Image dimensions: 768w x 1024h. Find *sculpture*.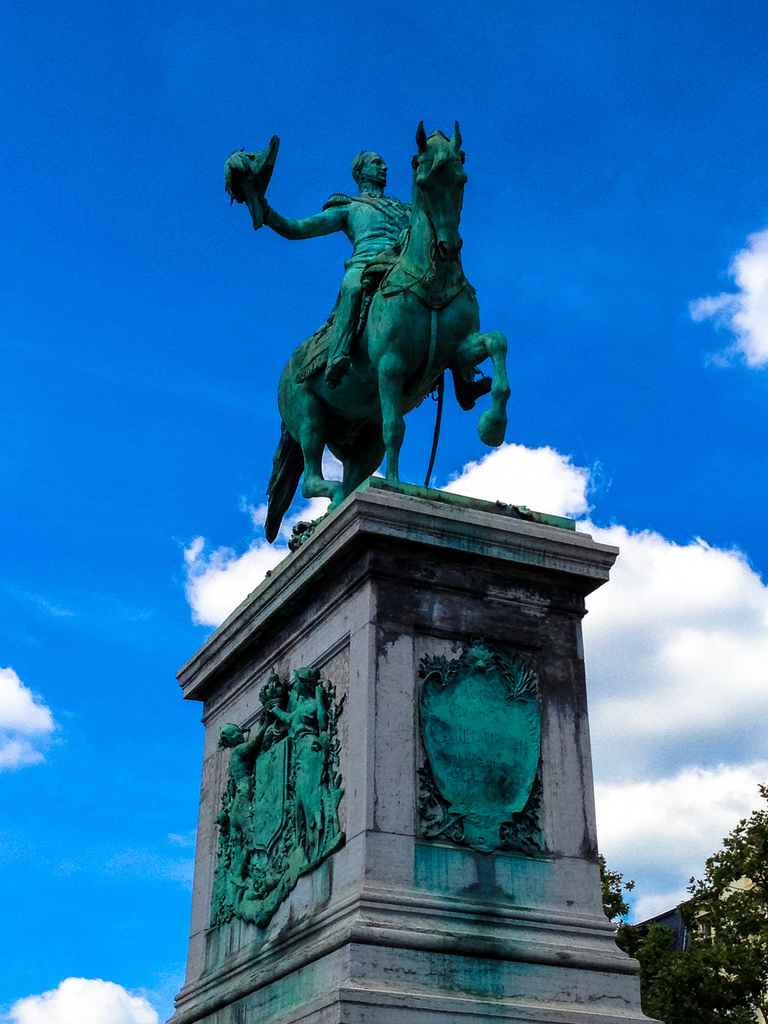
<bbox>253, 676, 339, 871</bbox>.
